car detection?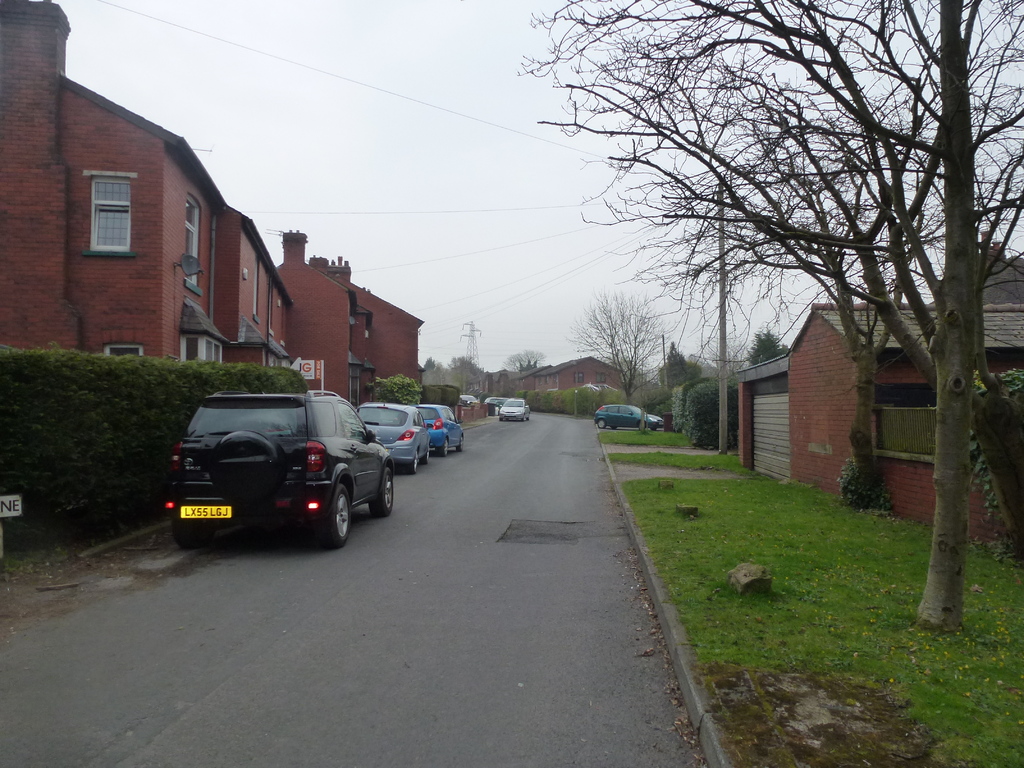
select_region(410, 403, 465, 458)
